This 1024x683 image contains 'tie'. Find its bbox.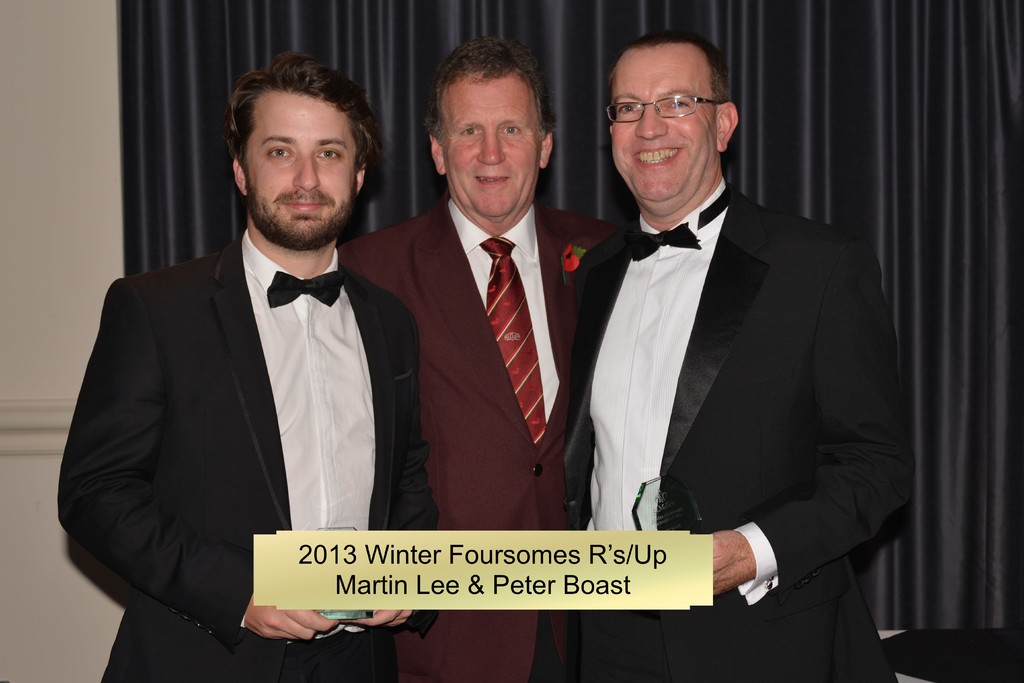
<region>264, 268, 345, 308</region>.
